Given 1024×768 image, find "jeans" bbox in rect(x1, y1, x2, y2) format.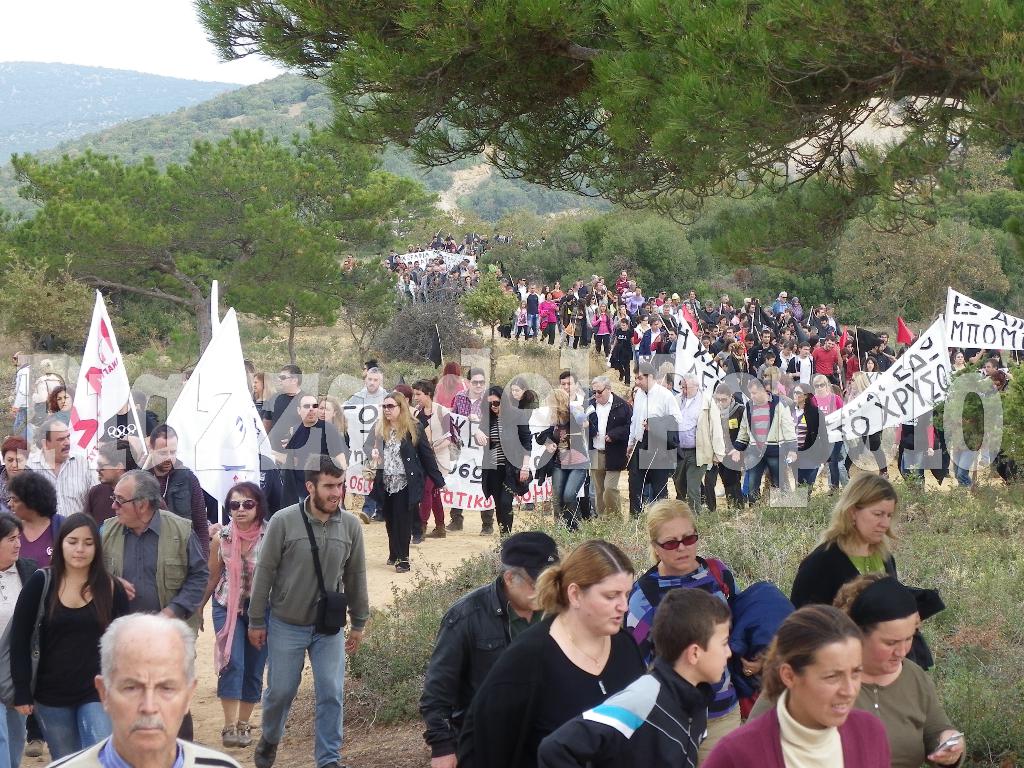
rect(706, 461, 744, 503).
